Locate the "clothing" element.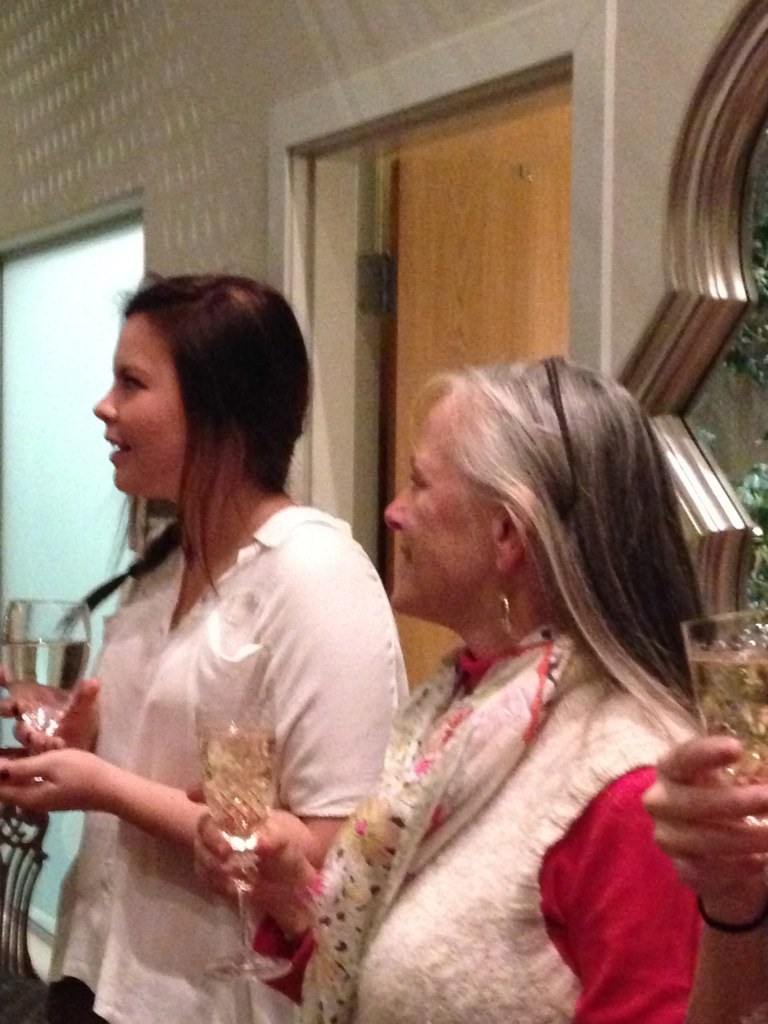
Element bbox: Rect(249, 625, 703, 1023).
